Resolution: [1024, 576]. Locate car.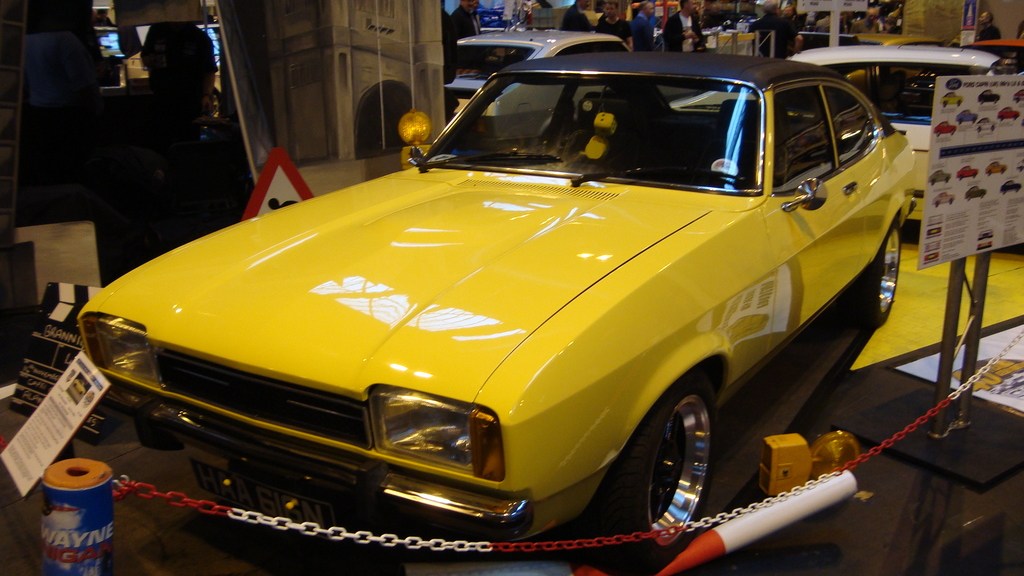
detection(440, 29, 644, 141).
